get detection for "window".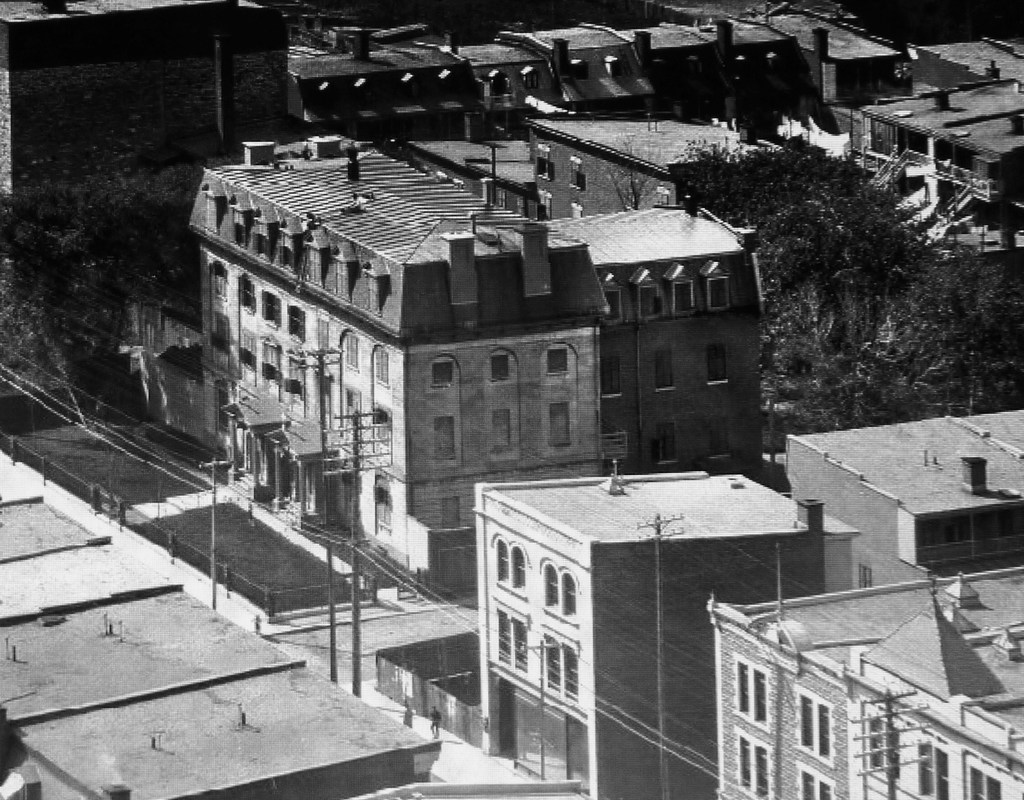
Detection: {"x1": 657, "y1": 423, "x2": 676, "y2": 465}.
